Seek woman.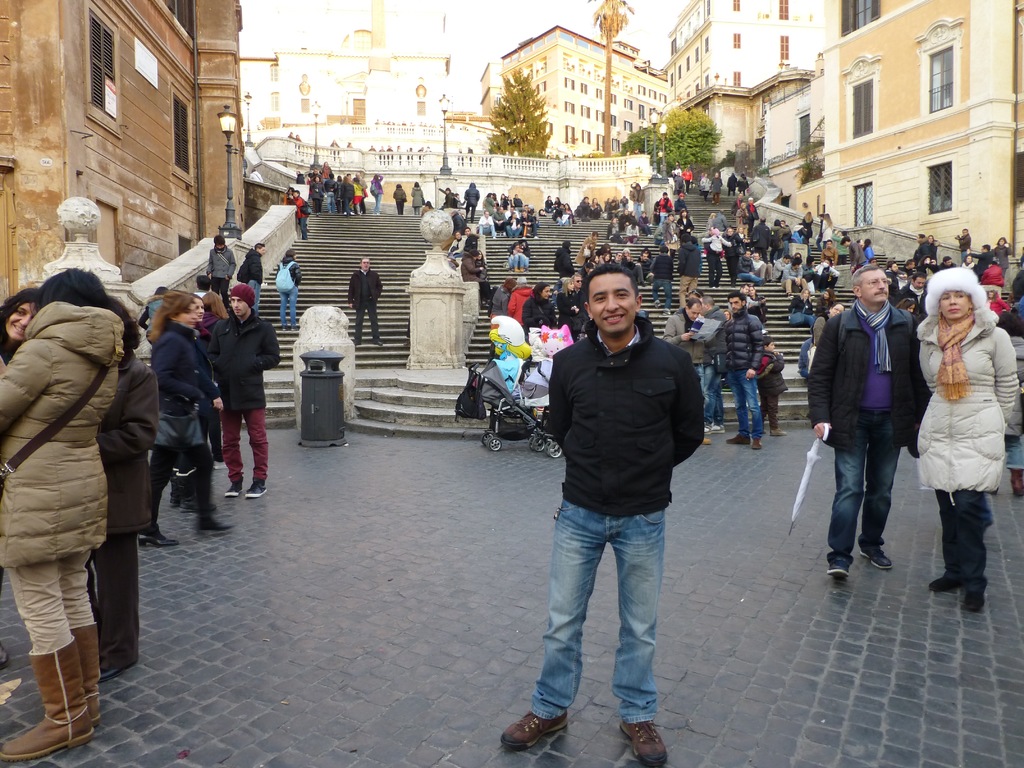
crop(0, 271, 124, 760).
